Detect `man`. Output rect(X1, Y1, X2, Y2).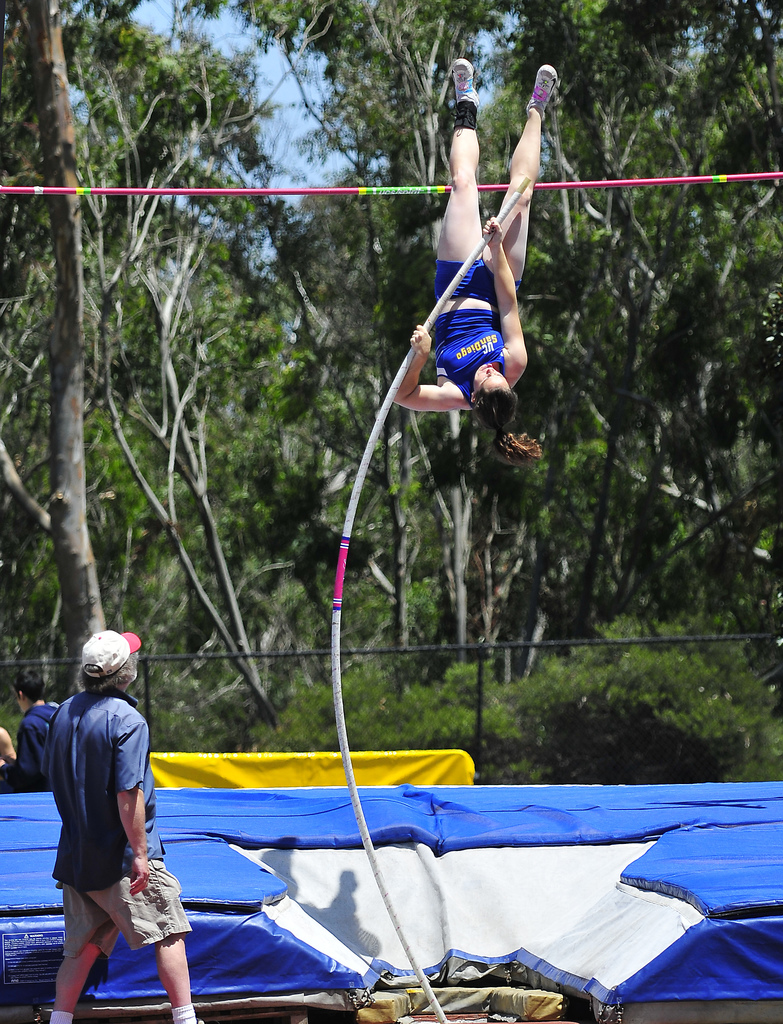
rect(394, 53, 562, 435).
